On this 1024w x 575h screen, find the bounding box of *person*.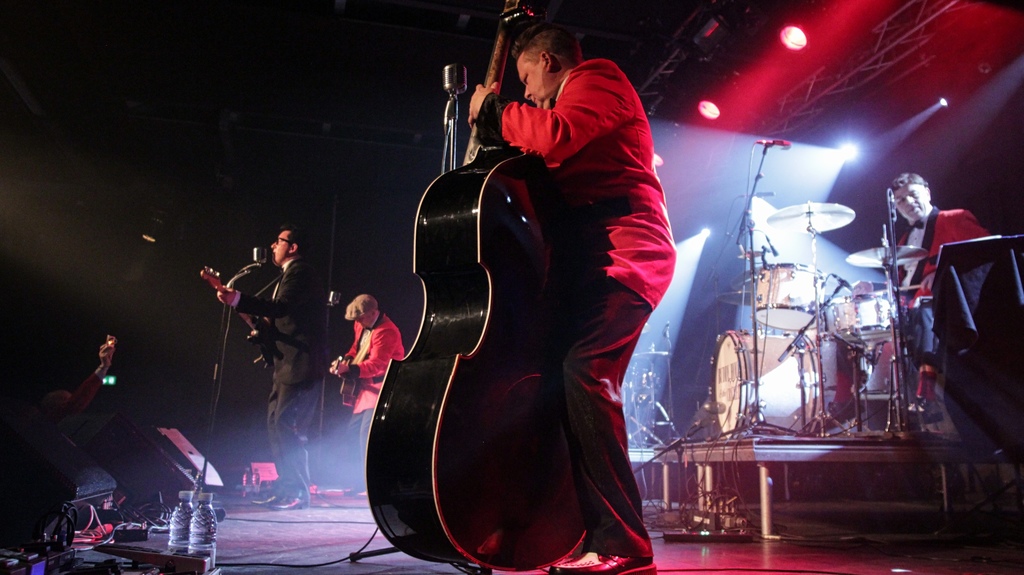
Bounding box: 326, 292, 409, 502.
